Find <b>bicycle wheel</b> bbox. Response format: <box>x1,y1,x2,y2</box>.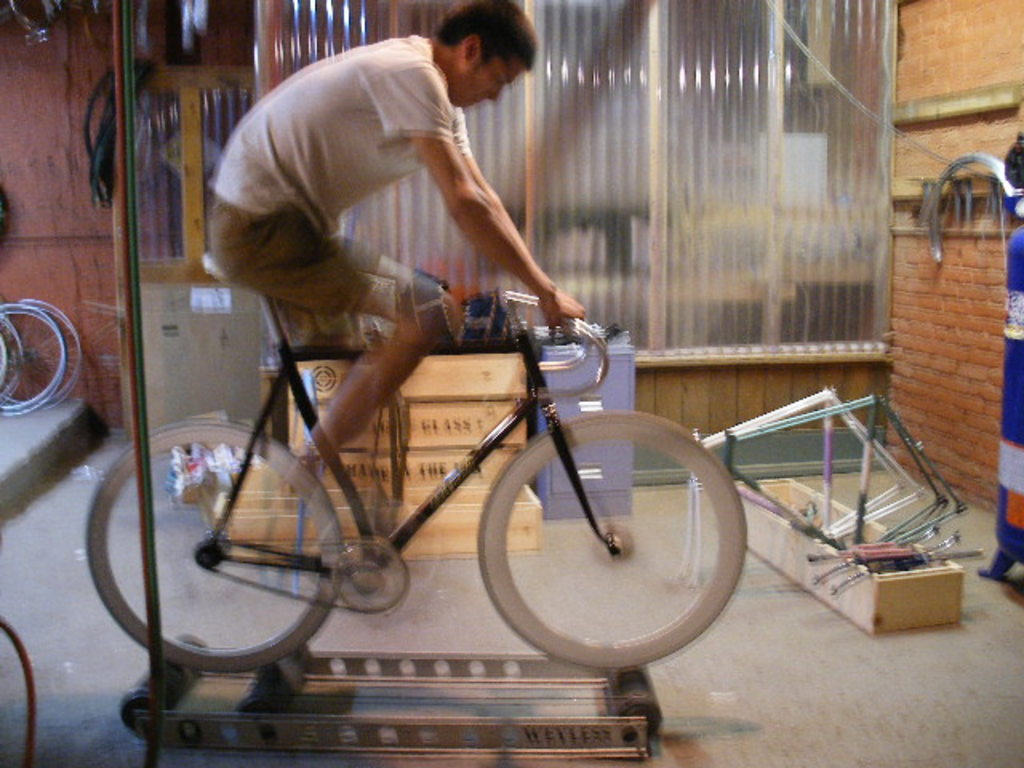
<box>475,419,747,674</box>.
